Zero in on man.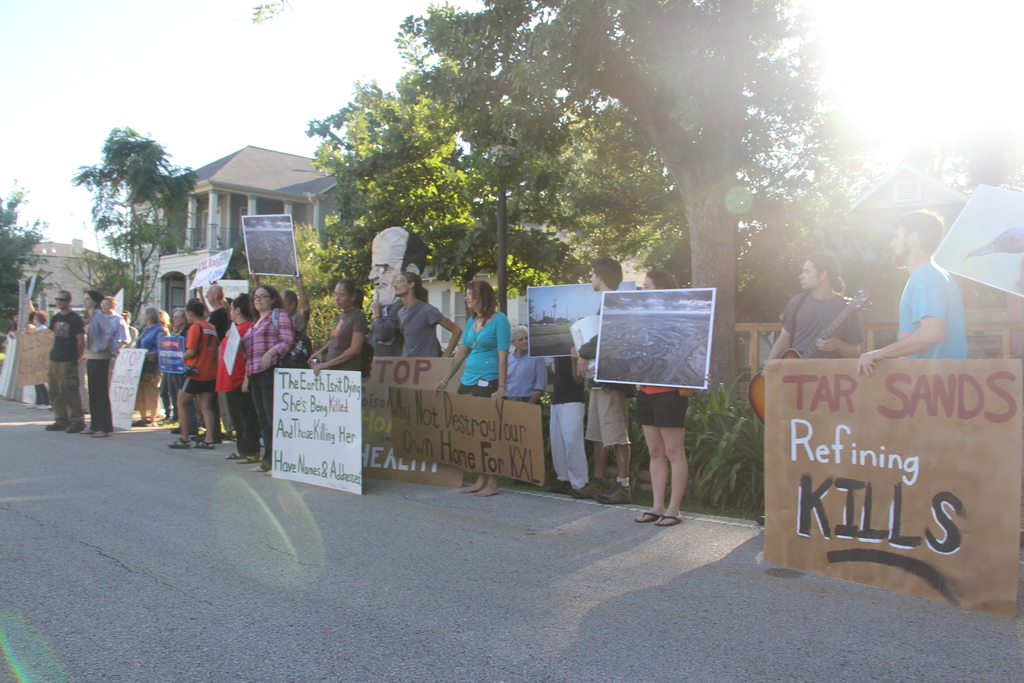
Zeroed in: box(854, 204, 981, 368).
